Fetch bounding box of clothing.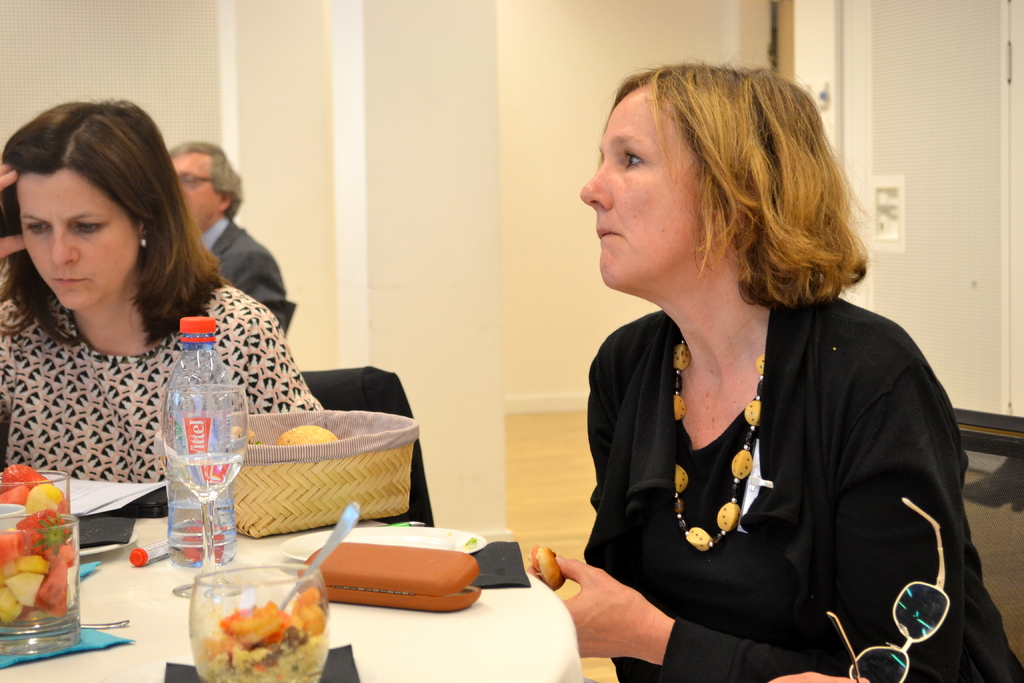
Bbox: 0/268/324/482.
